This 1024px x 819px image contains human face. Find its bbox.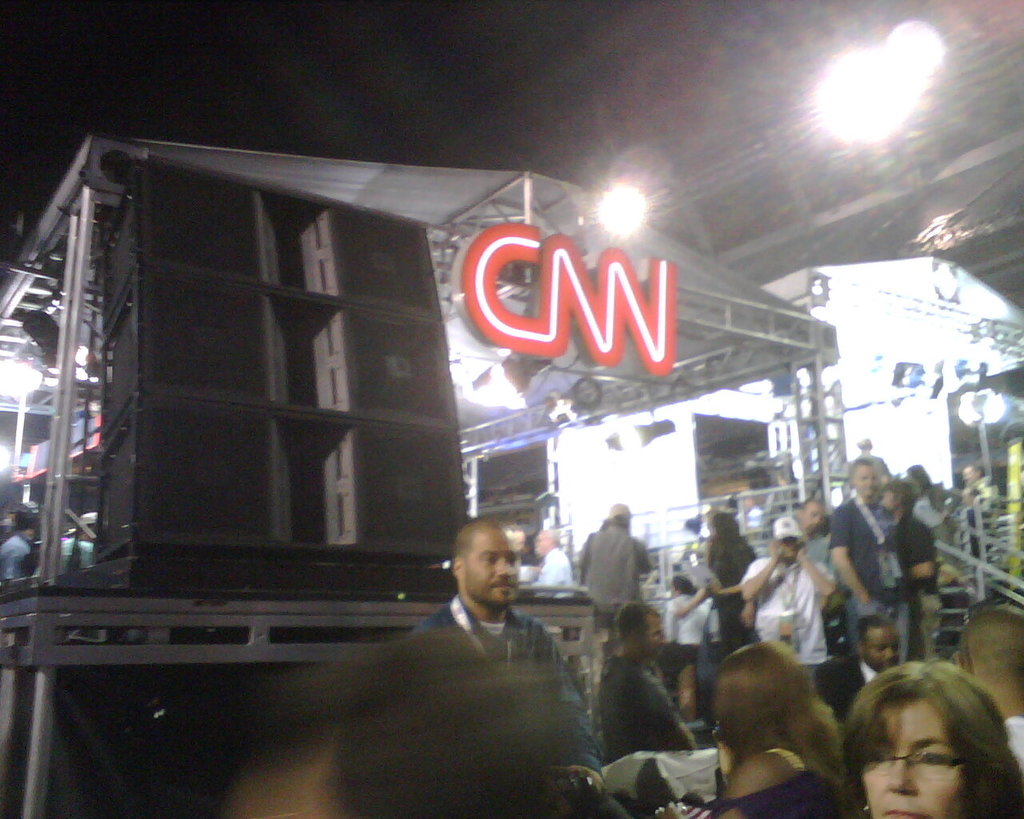
bbox=[866, 625, 900, 670].
